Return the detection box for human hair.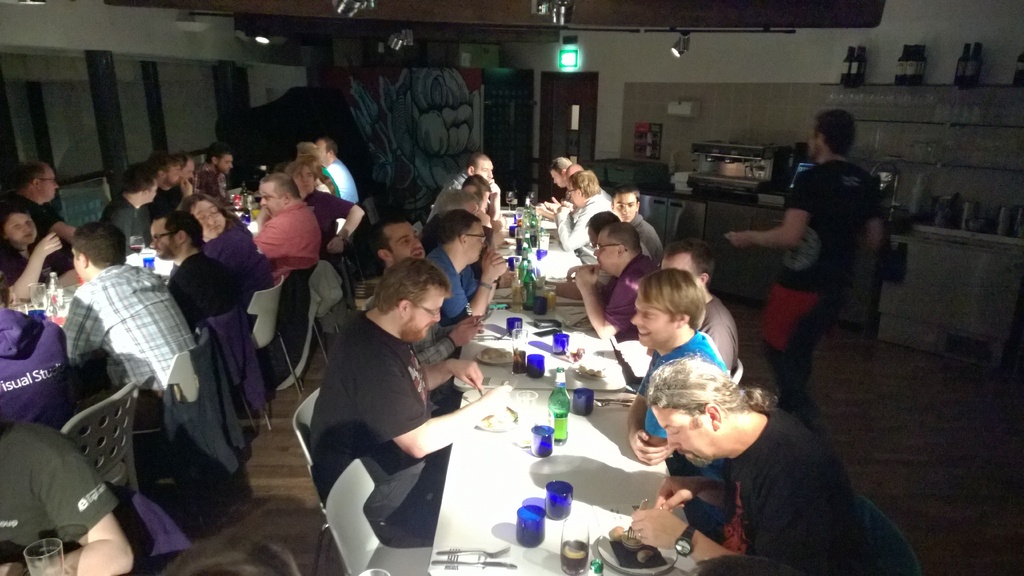
(569, 168, 600, 199).
